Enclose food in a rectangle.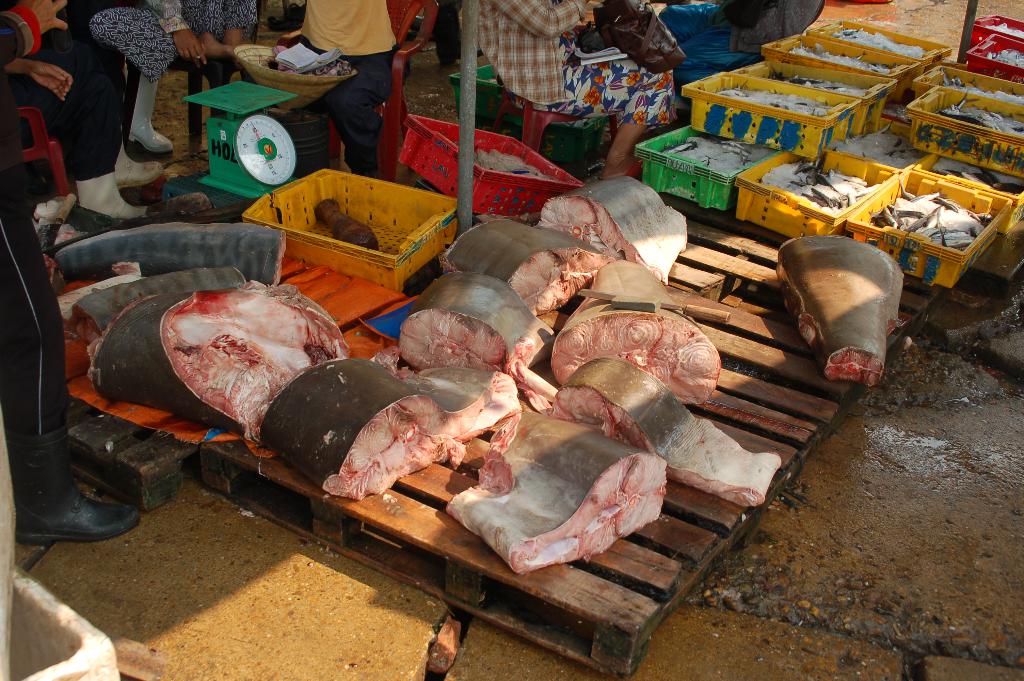
x1=545, y1=258, x2=717, y2=406.
